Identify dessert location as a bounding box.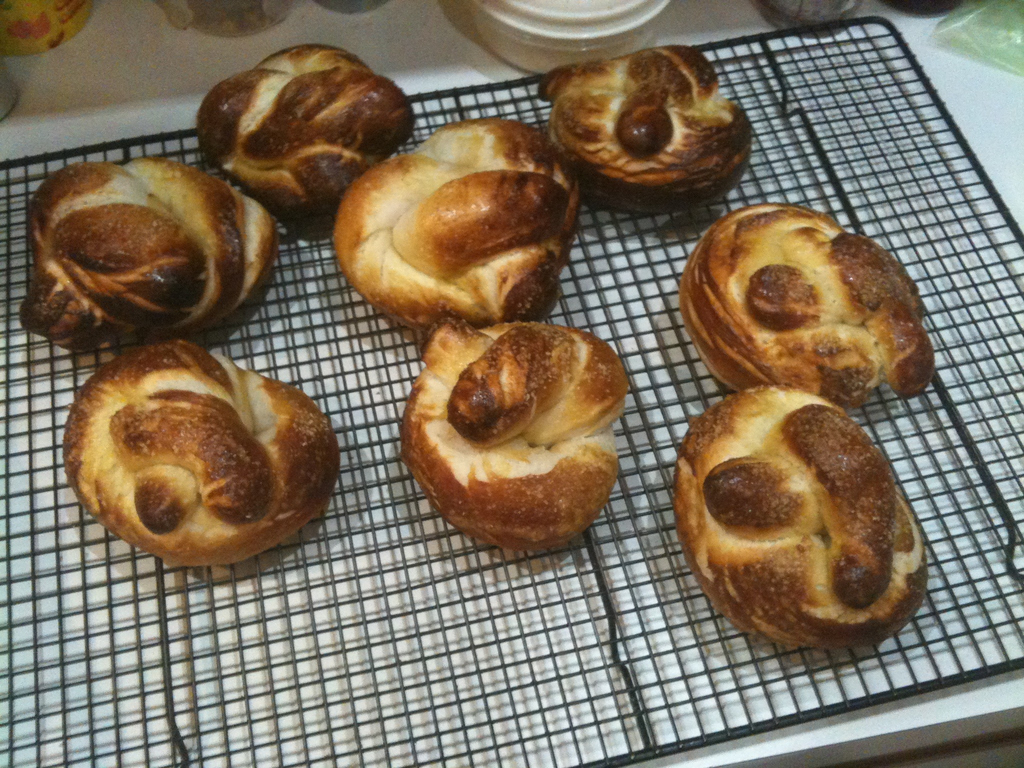
541 38 755 226.
